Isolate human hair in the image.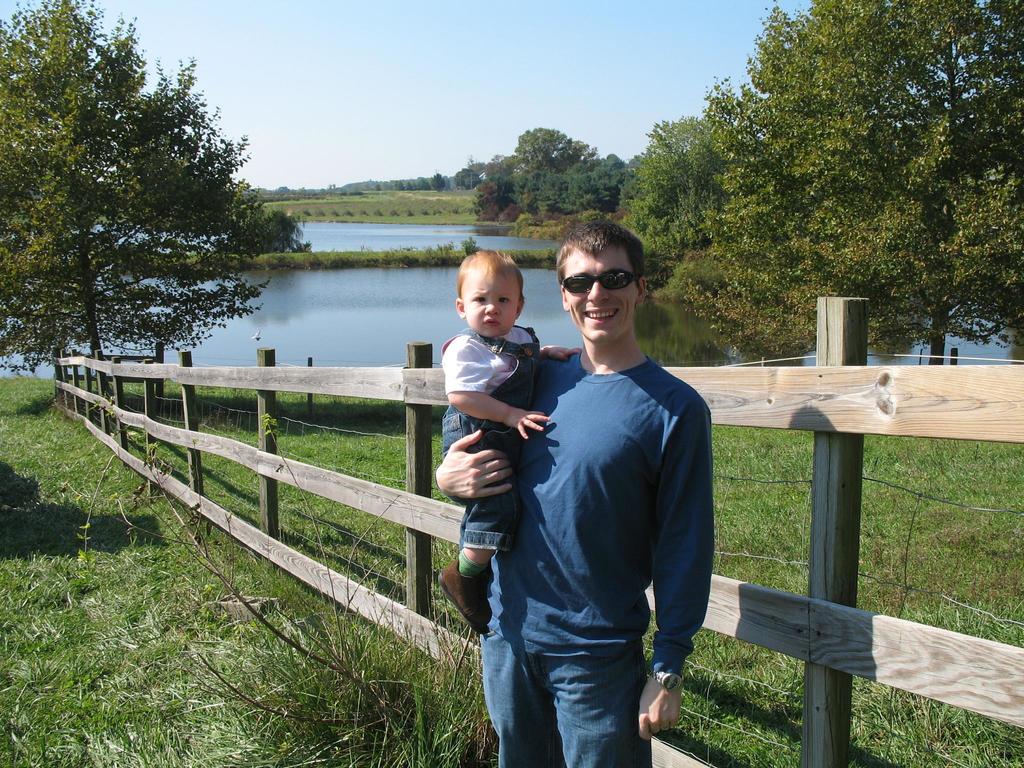
Isolated region: (554, 220, 645, 287).
